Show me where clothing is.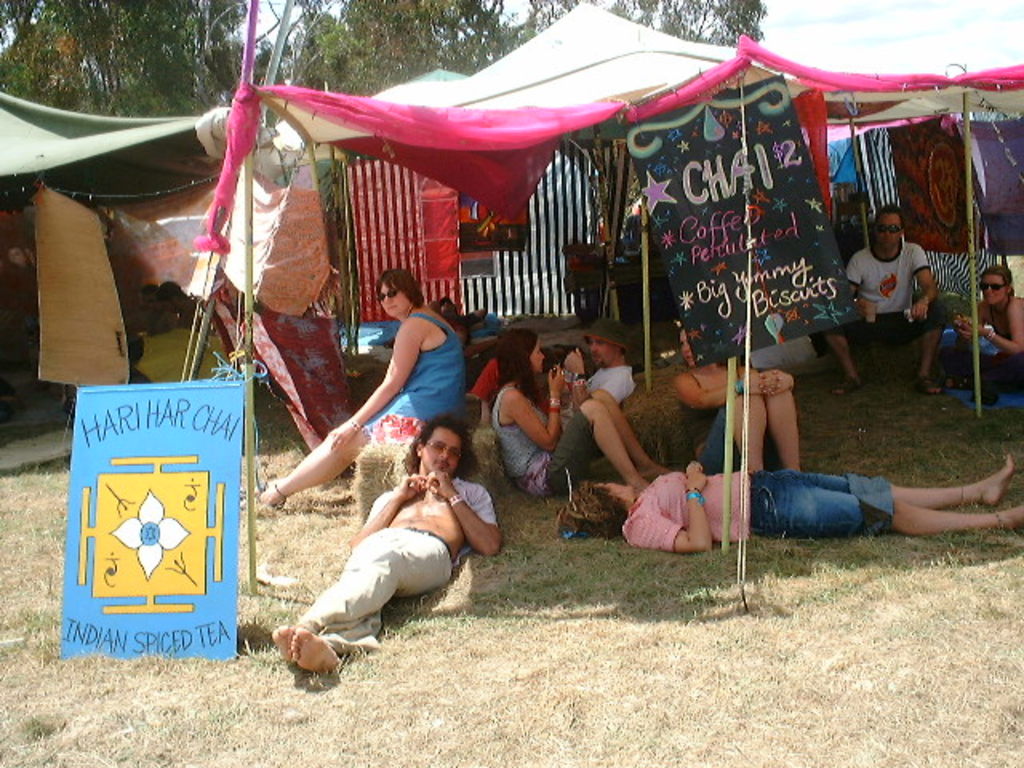
clothing is at 360, 312, 462, 434.
